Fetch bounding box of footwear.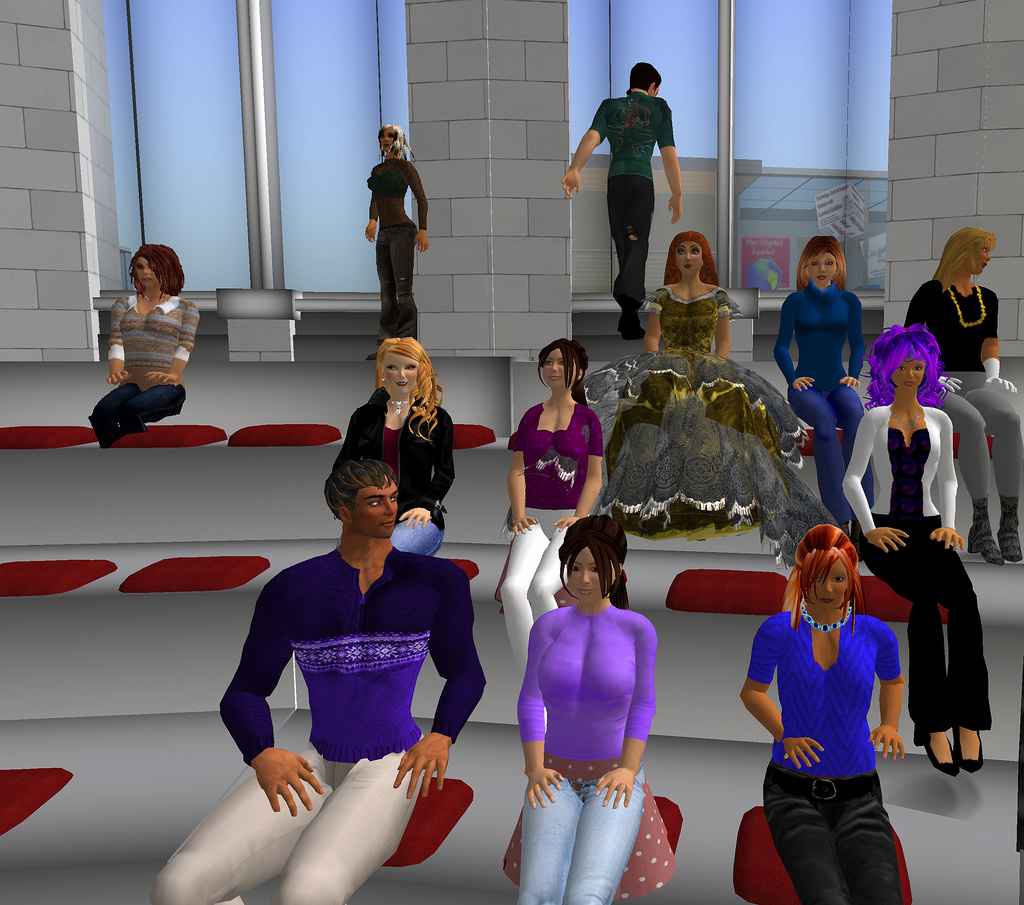
Bbox: BBox(970, 520, 1006, 564).
